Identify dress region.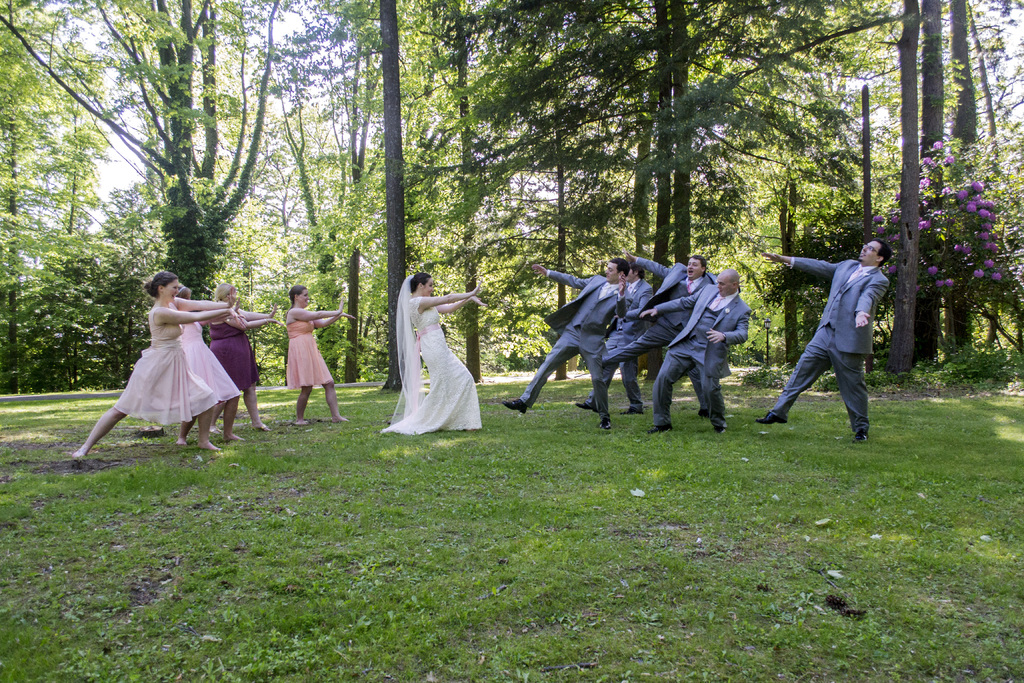
Region: select_region(381, 298, 485, 434).
